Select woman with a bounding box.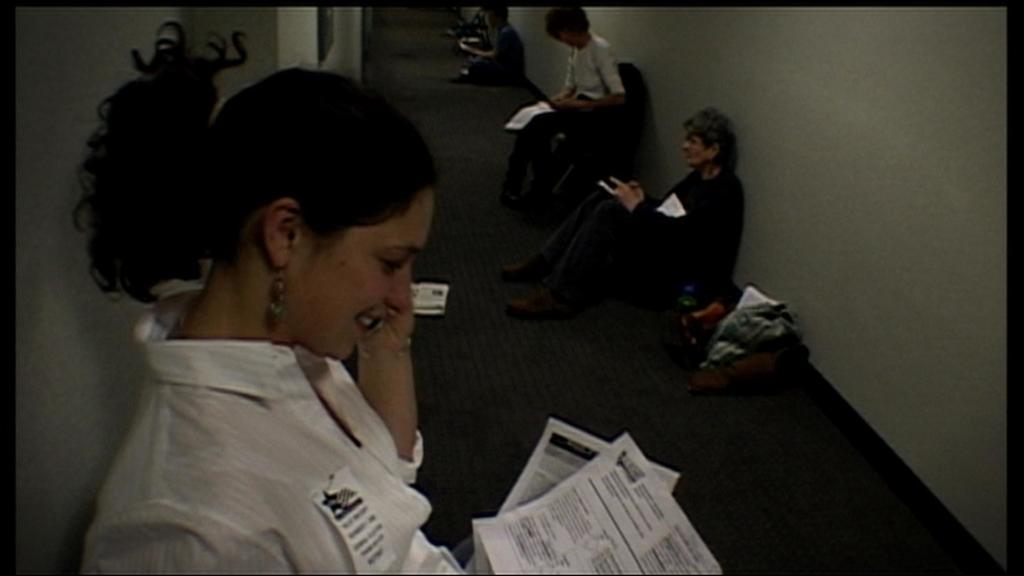
locate(492, 106, 749, 319).
